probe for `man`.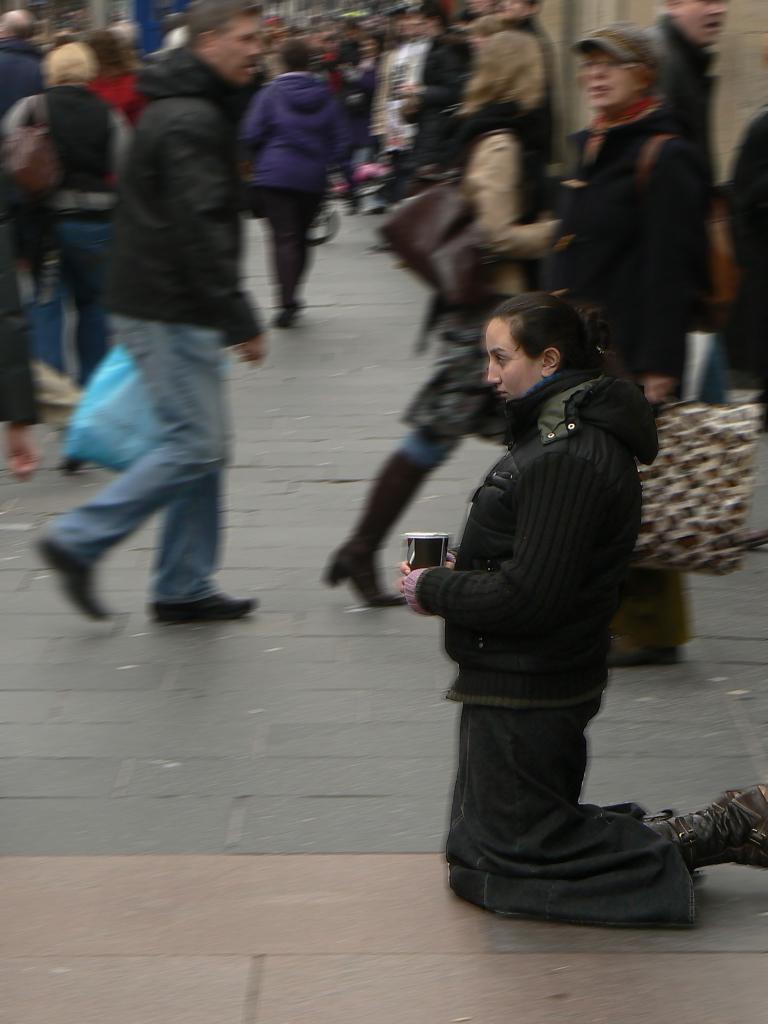
Probe result: select_region(26, 1, 284, 625).
